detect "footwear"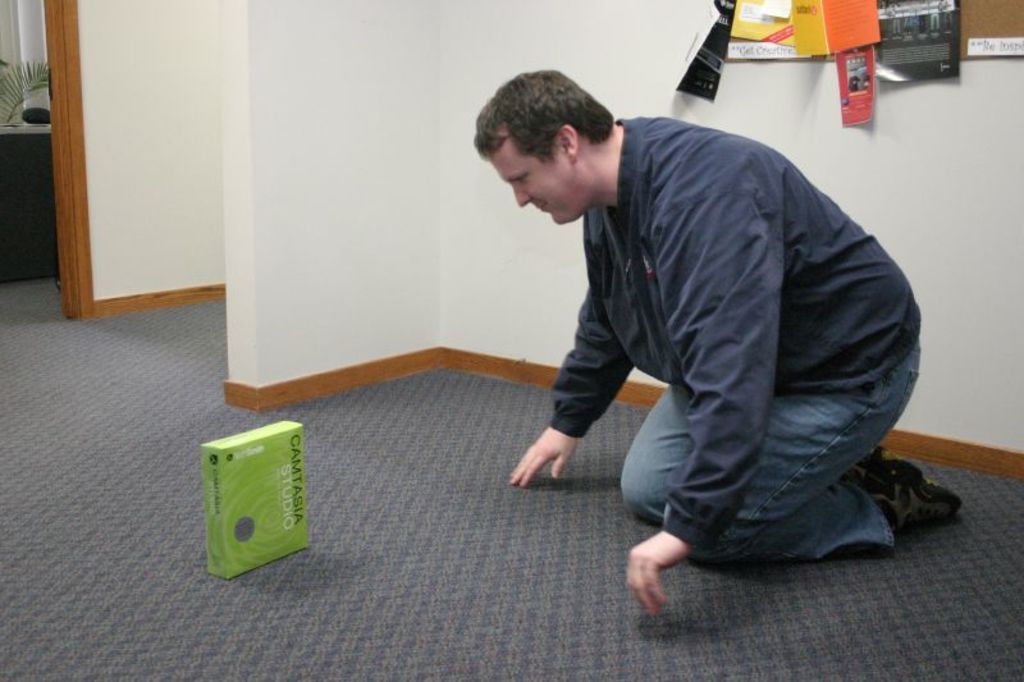
detection(864, 473, 964, 544)
